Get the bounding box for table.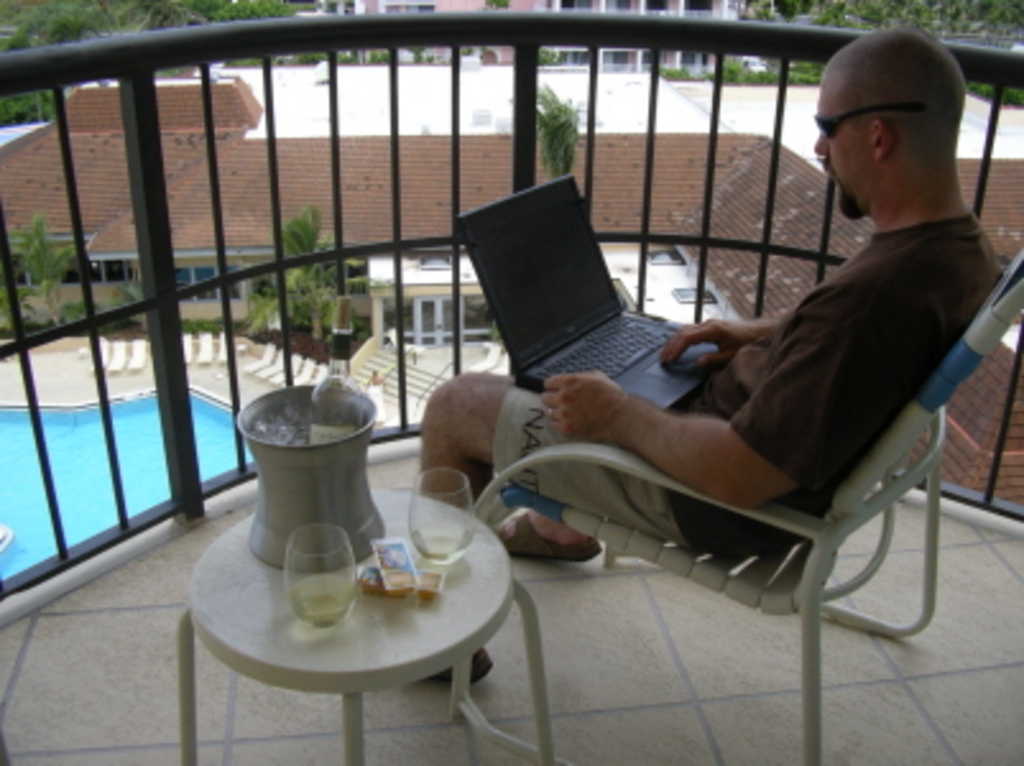
detection(148, 470, 529, 758).
